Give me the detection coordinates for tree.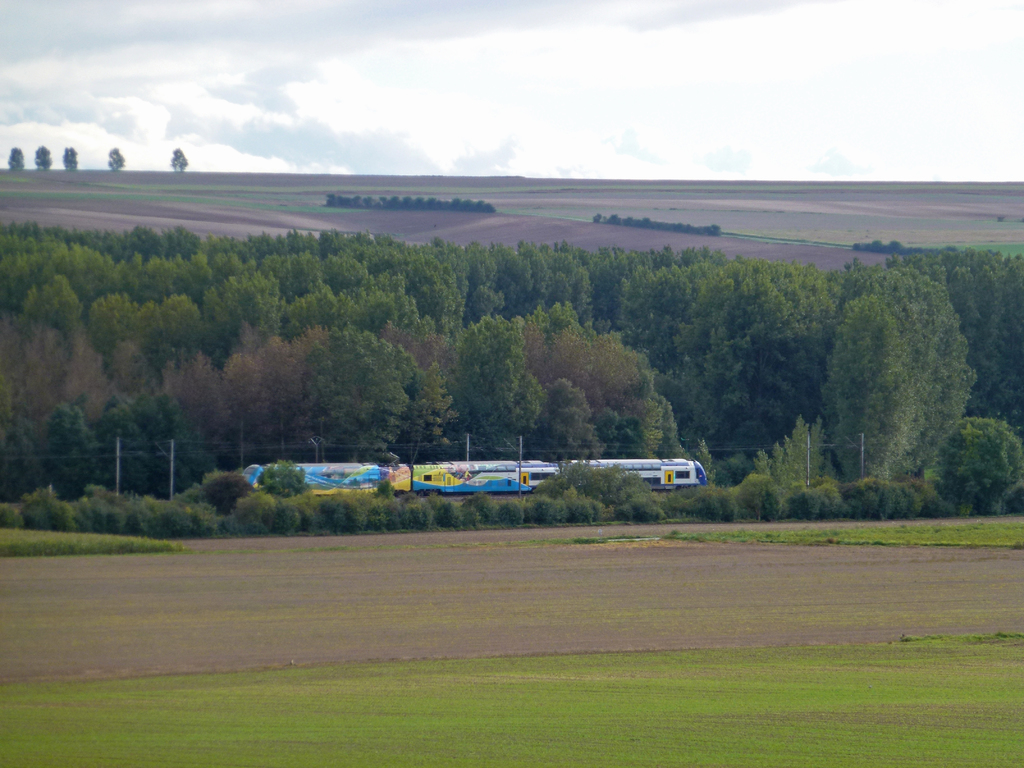
l=704, t=495, r=725, b=524.
